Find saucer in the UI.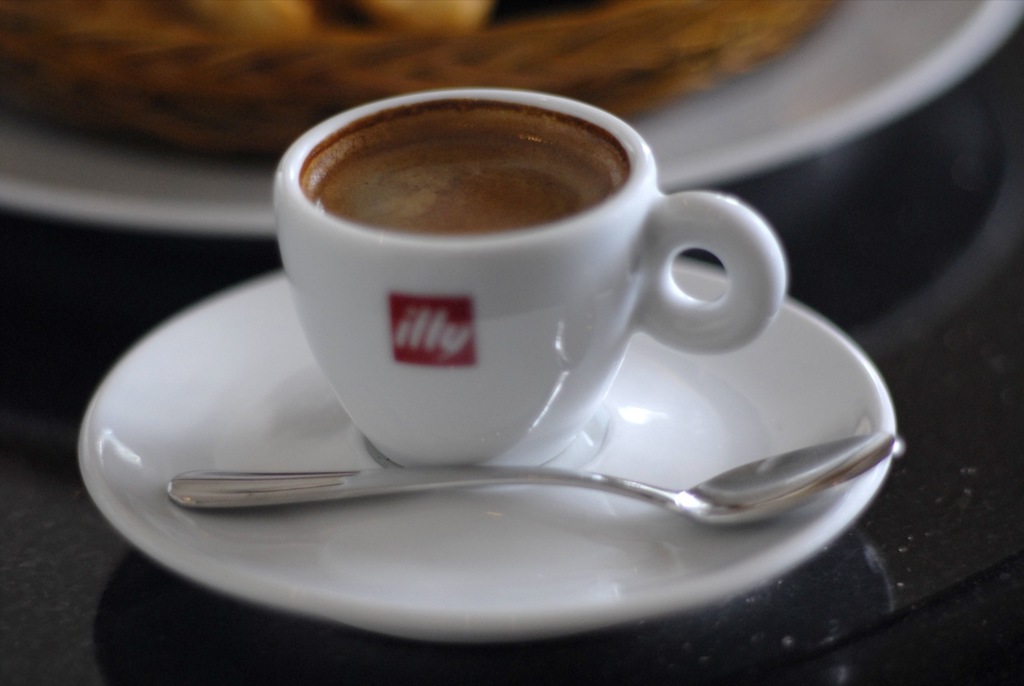
UI element at pyautogui.locateOnScreen(74, 267, 906, 638).
